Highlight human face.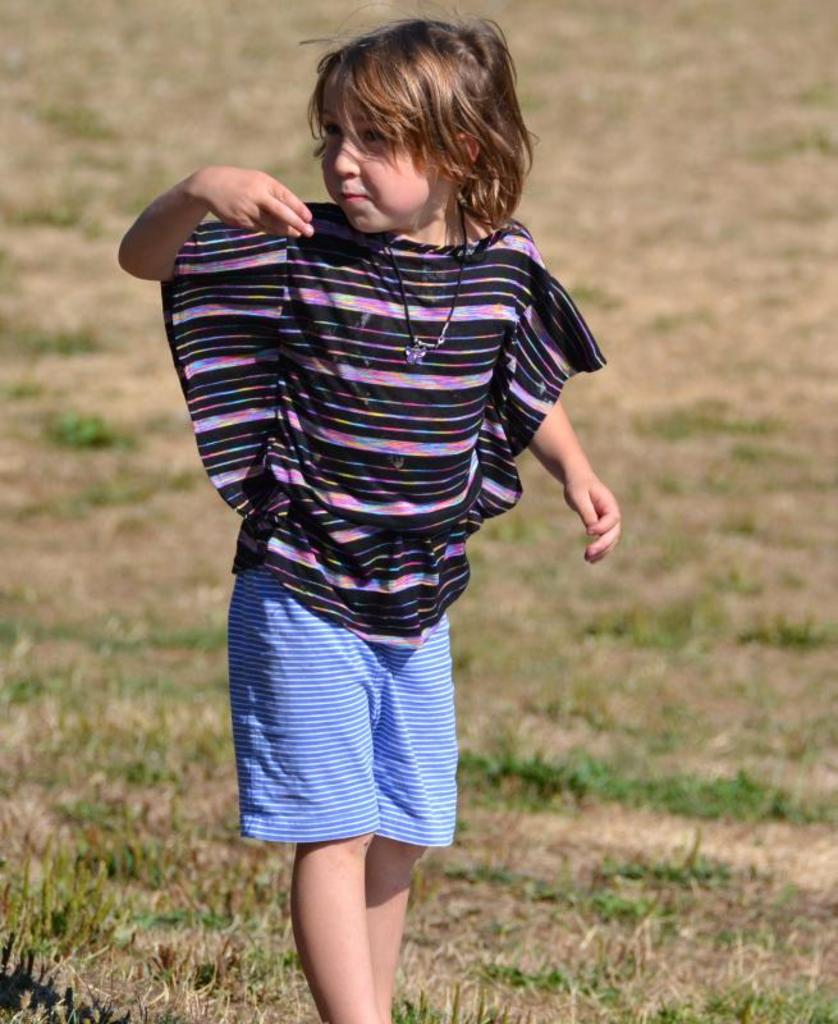
Highlighted region: box=[313, 12, 530, 239].
